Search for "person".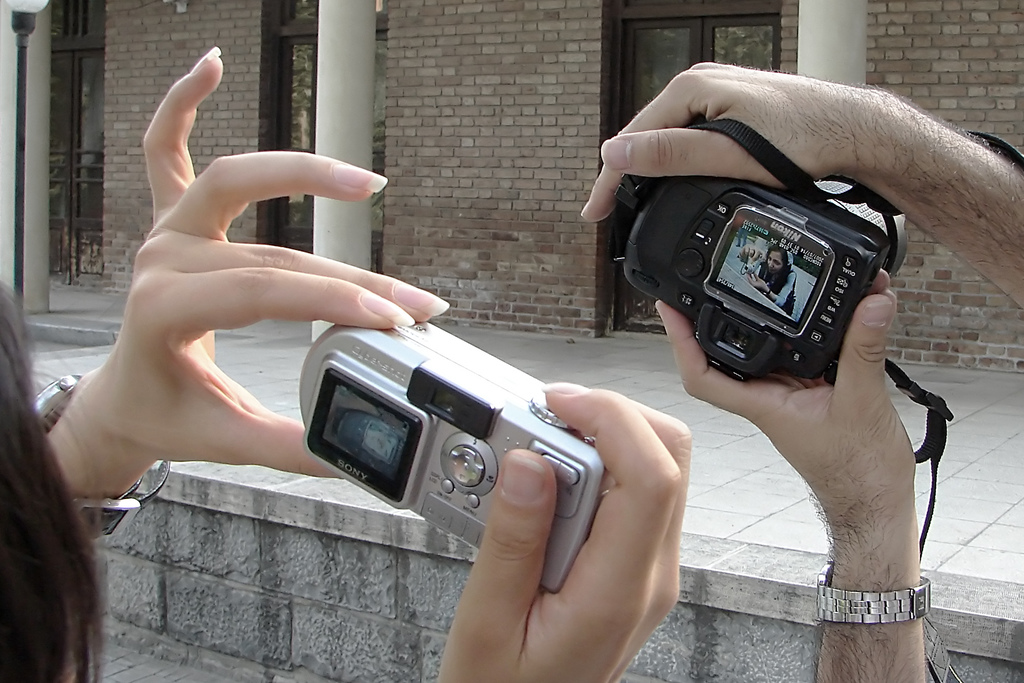
Found at bbox=[0, 40, 682, 682].
